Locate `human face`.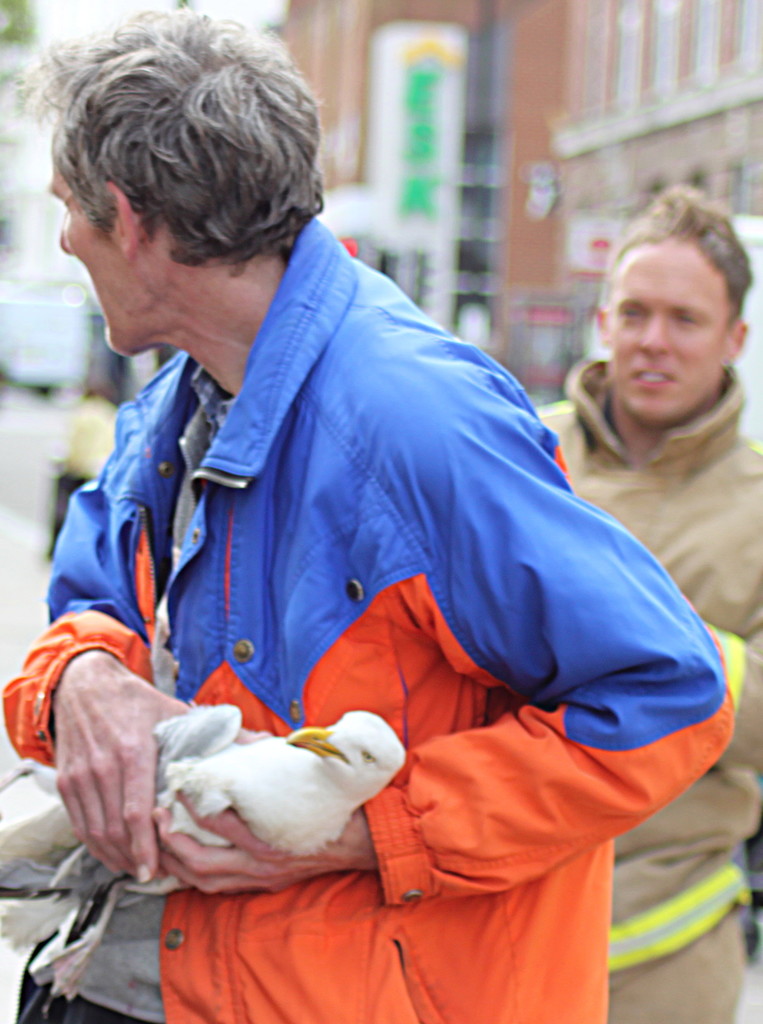
Bounding box: 47:169:154:353.
